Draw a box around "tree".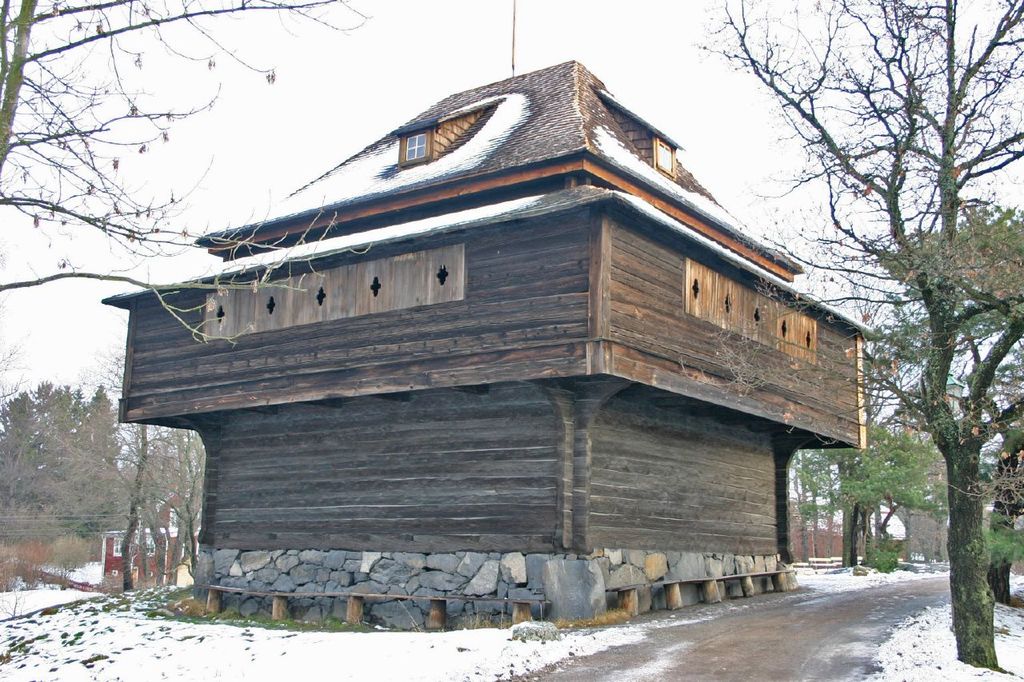
{"left": 819, "top": 51, "right": 1007, "bottom": 649}.
